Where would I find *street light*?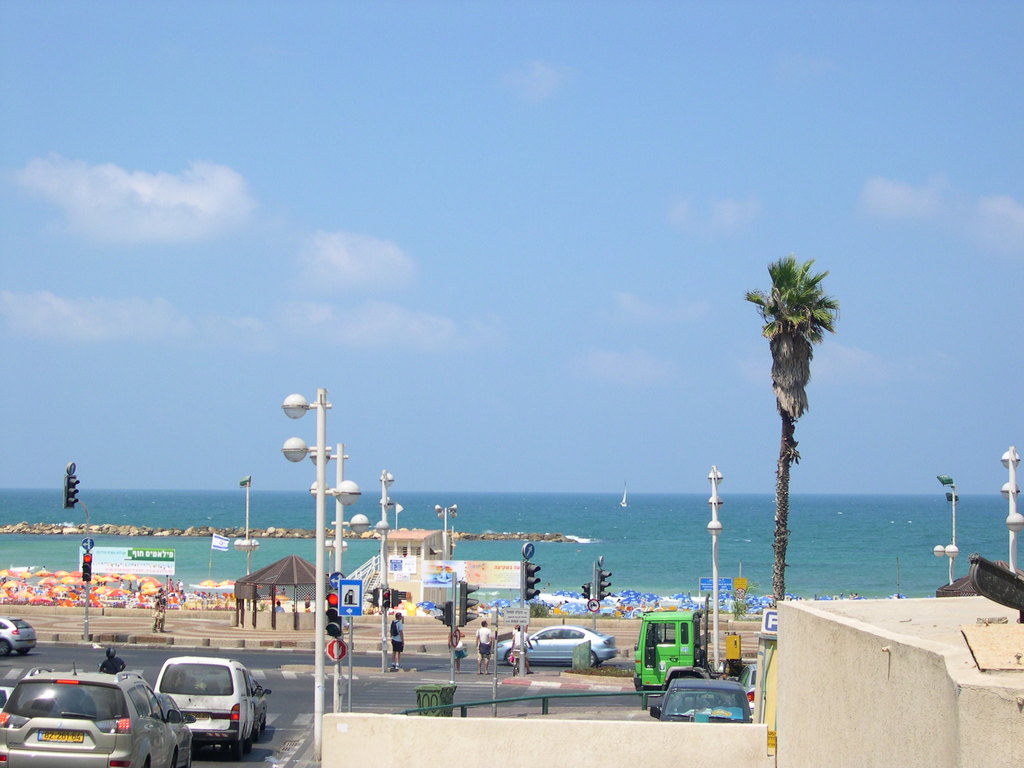
At (x1=380, y1=467, x2=397, y2=609).
